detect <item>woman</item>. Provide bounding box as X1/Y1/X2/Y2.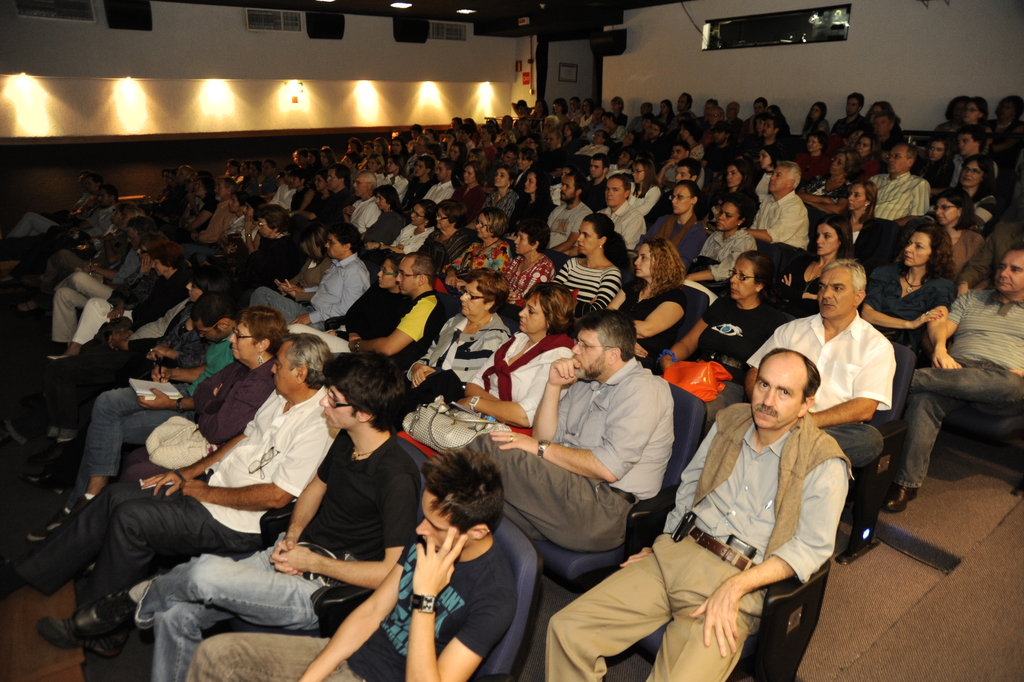
383/198/433/257.
